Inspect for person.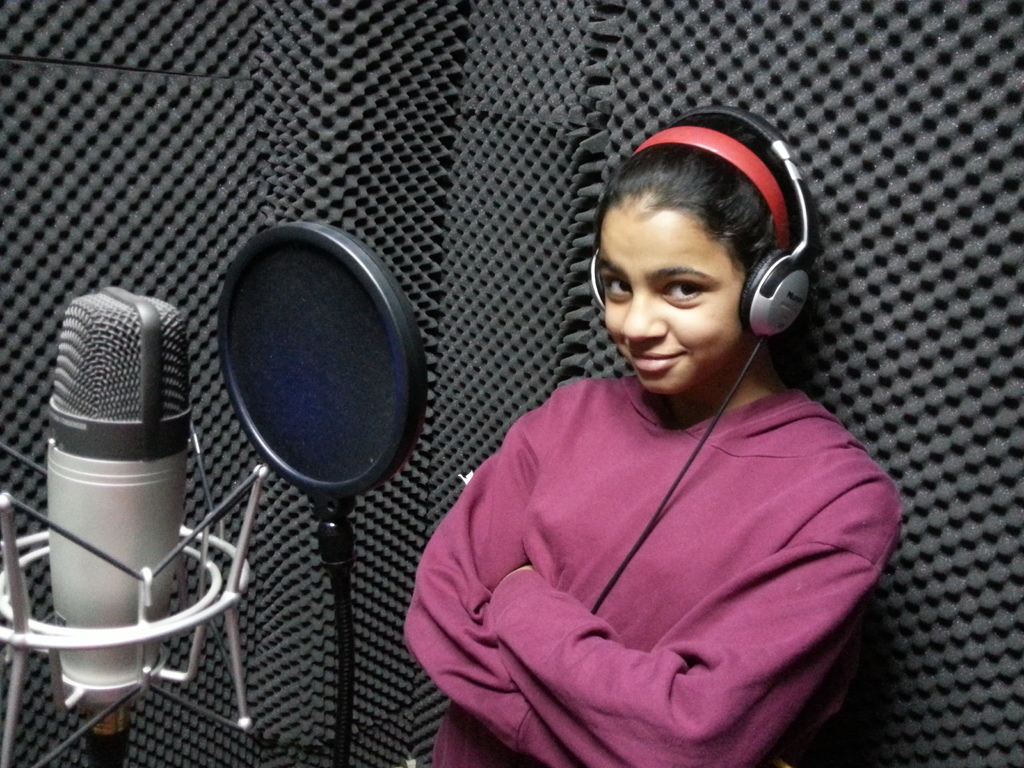
Inspection: left=403, top=124, right=903, bottom=767.
